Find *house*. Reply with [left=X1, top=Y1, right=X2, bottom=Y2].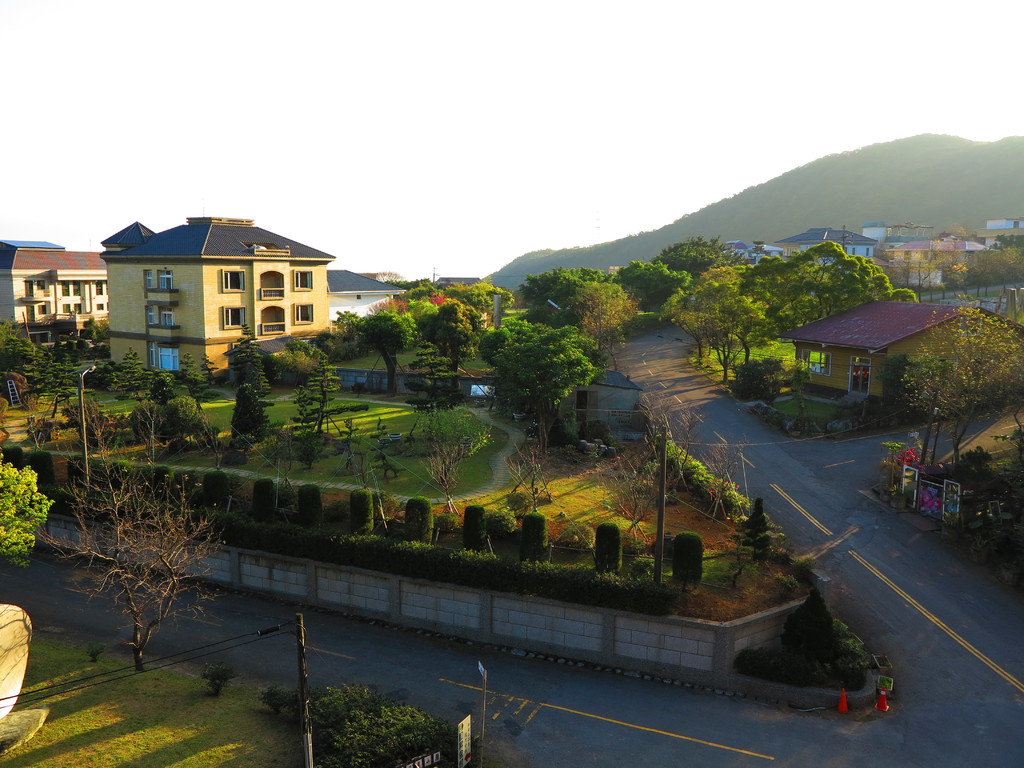
[left=771, top=221, right=874, bottom=265].
